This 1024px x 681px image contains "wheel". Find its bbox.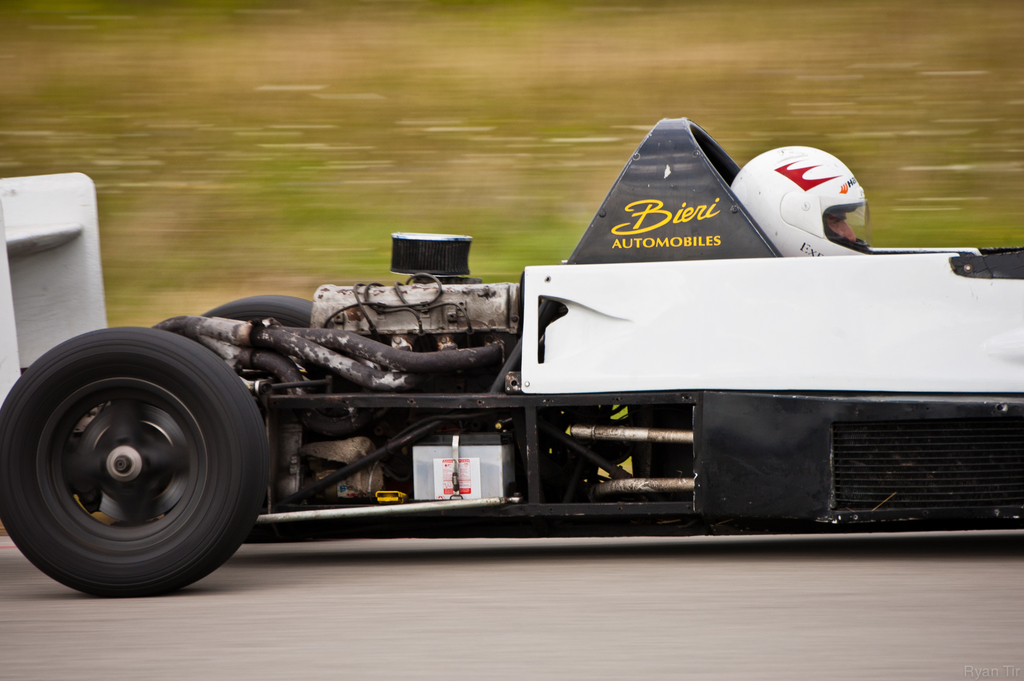
202/290/308/327.
